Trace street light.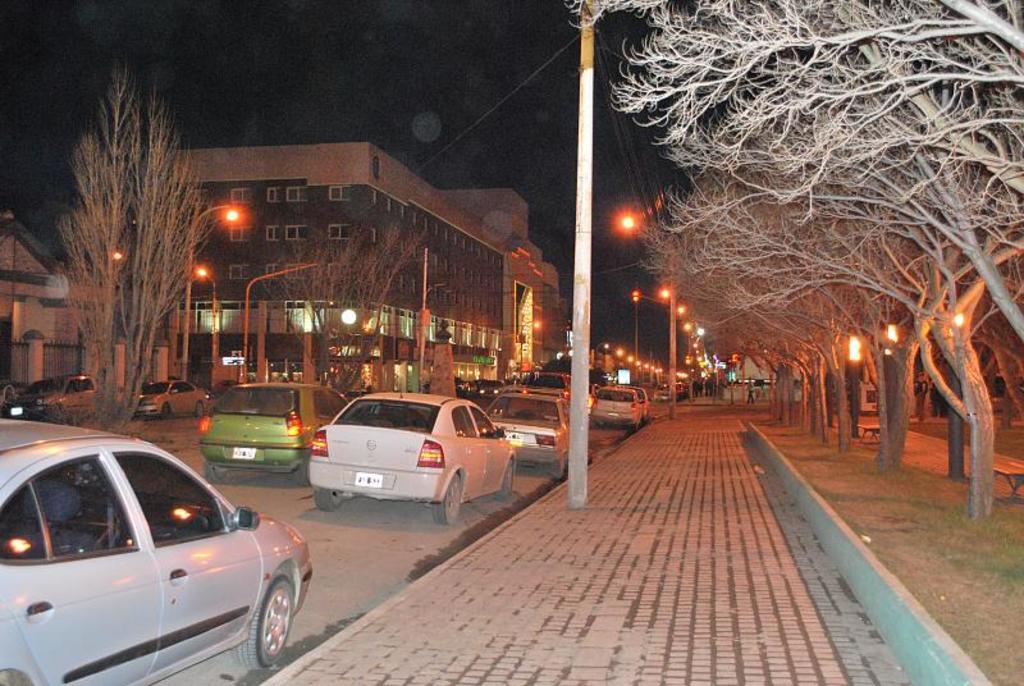
Traced to [184,201,239,374].
